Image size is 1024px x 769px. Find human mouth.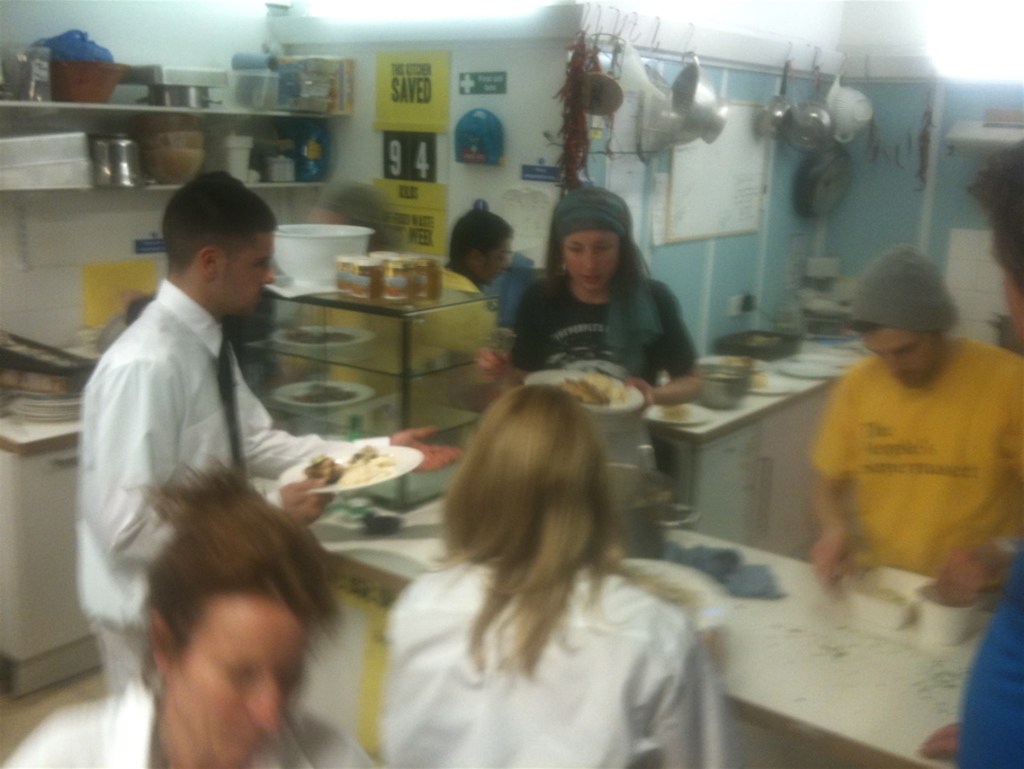
583,277,607,288.
